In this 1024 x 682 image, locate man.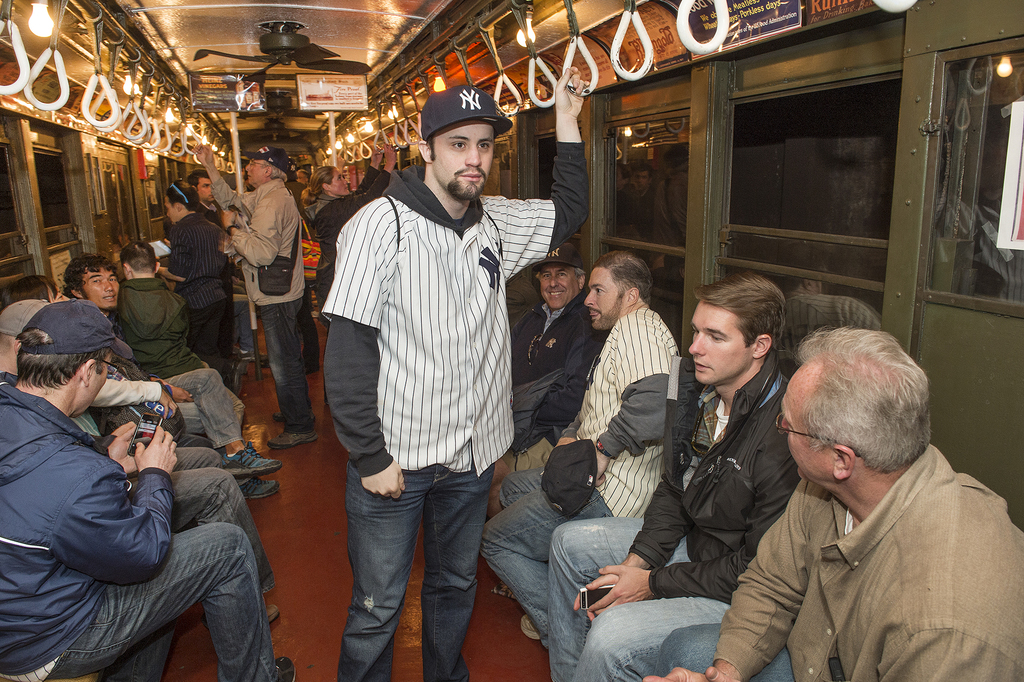
Bounding box: select_region(107, 240, 211, 382).
